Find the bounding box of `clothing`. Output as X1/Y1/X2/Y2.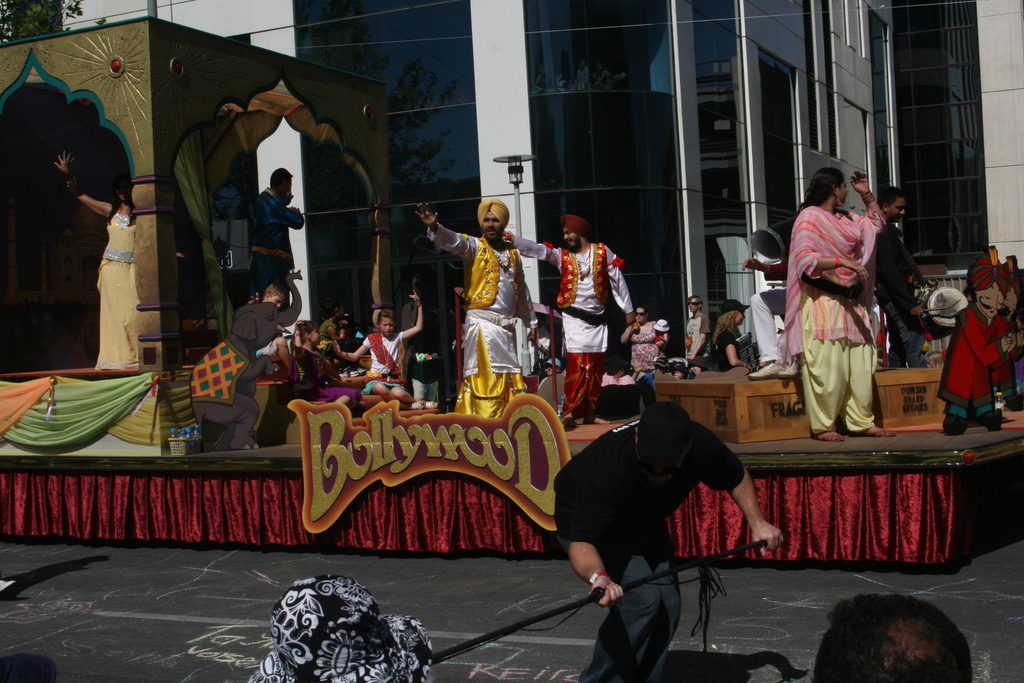
237/284/281/429.
